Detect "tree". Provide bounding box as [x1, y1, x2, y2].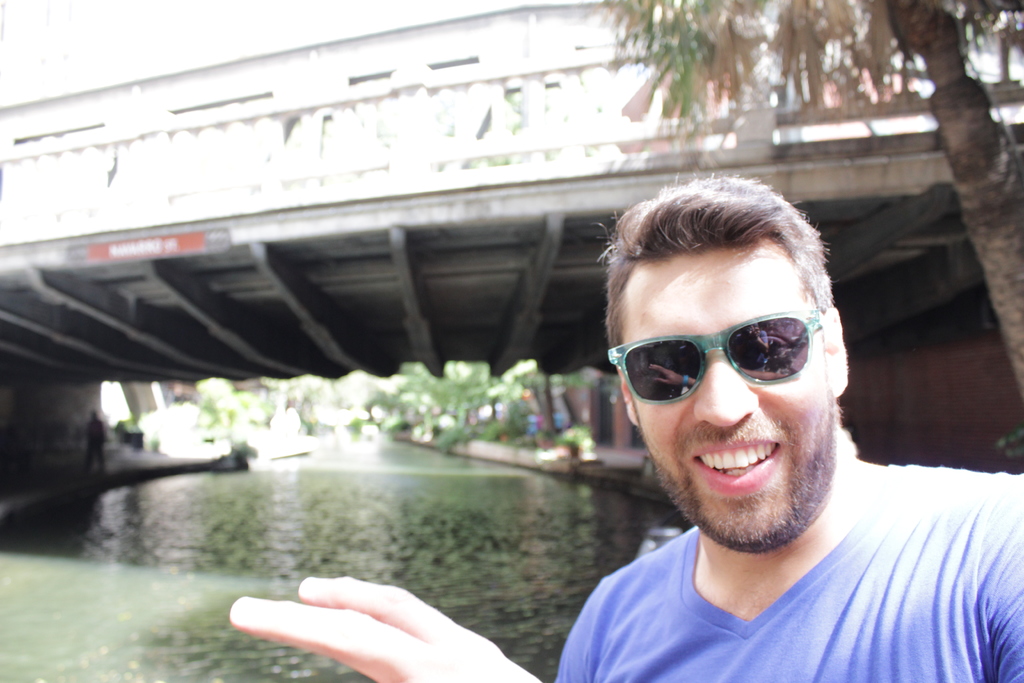
[605, 0, 1023, 393].
